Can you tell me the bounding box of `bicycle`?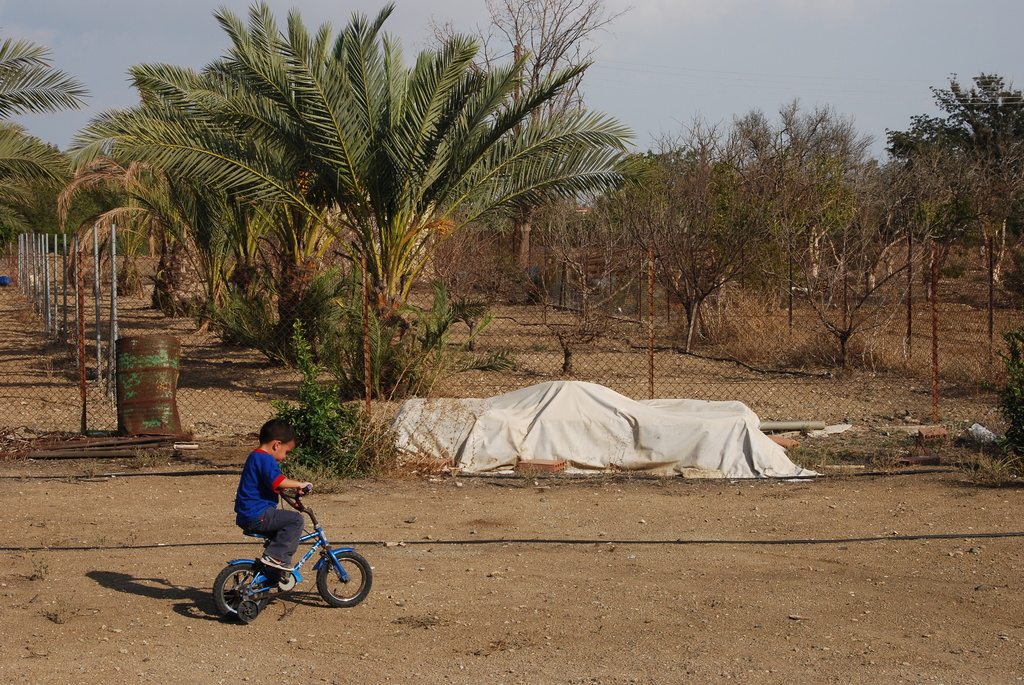
bbox=[209, 483, 375, 623].
